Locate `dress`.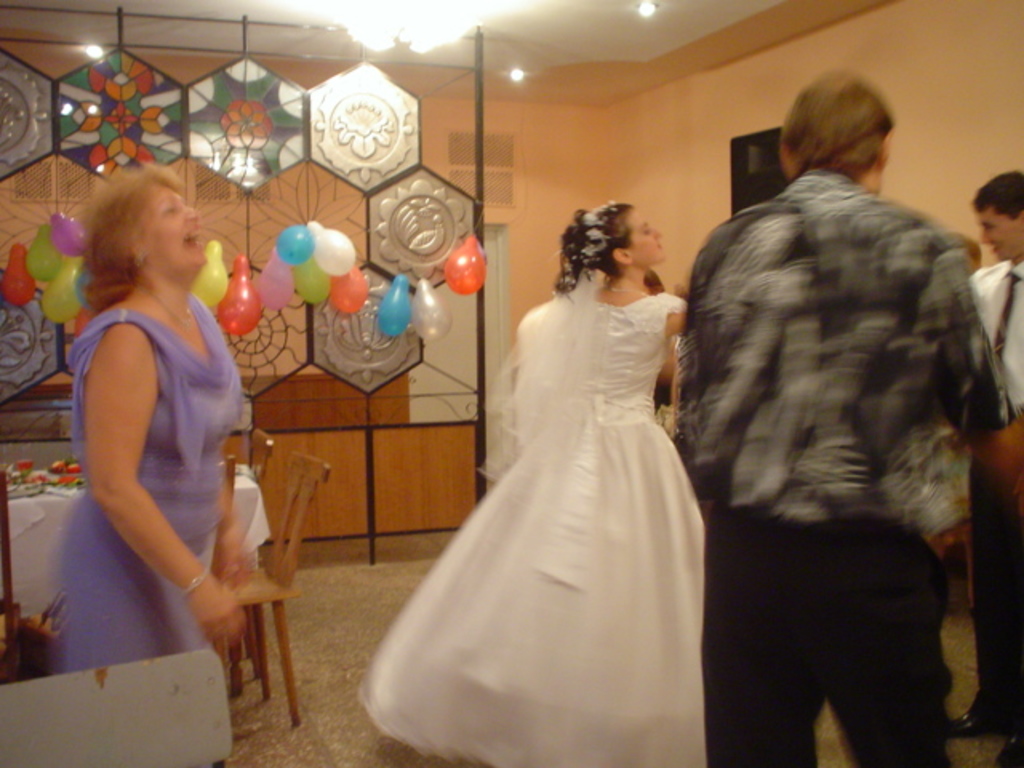
Bounding box: <region>358, 285, 706, 766</region>.
